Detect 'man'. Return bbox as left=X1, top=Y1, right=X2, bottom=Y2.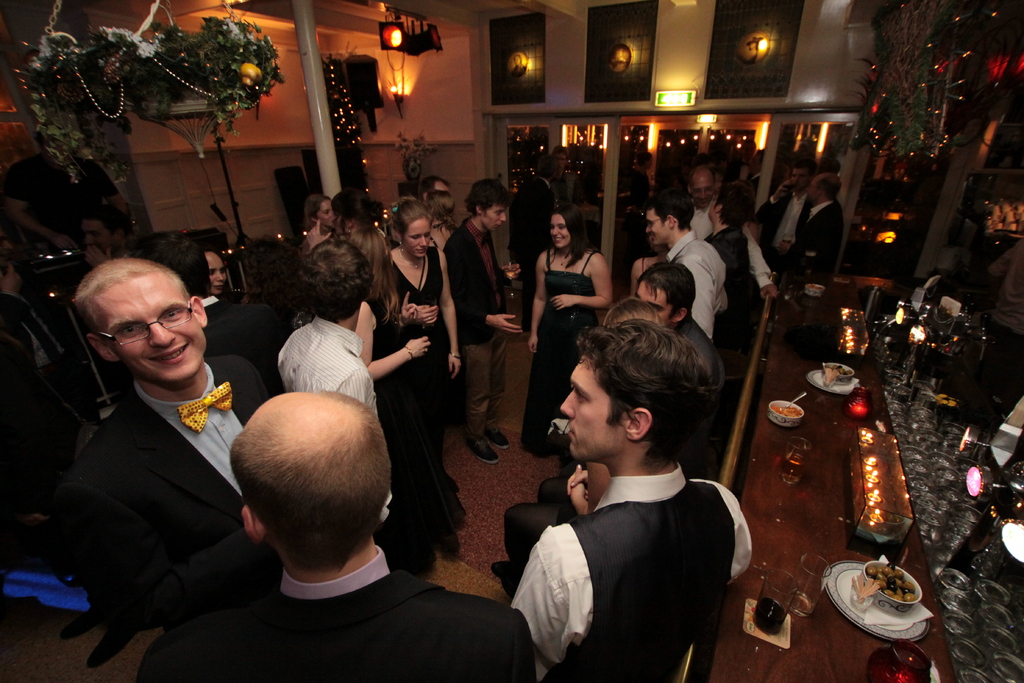
left=448, top=176, right=512, bottom=459.
